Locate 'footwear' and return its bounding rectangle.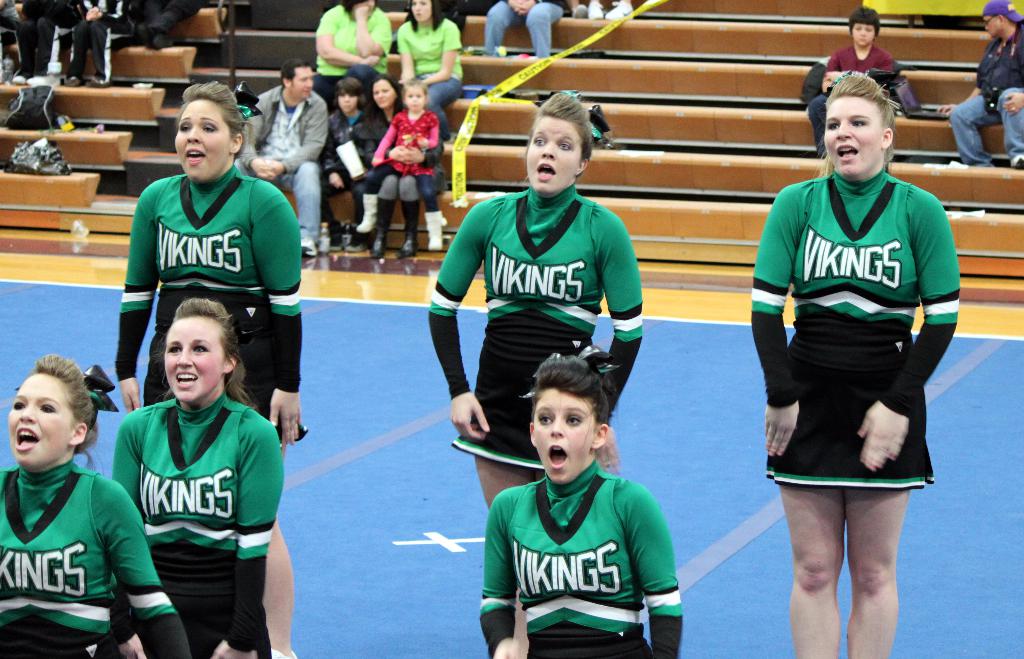
<box>422,212,445,252</box>.
